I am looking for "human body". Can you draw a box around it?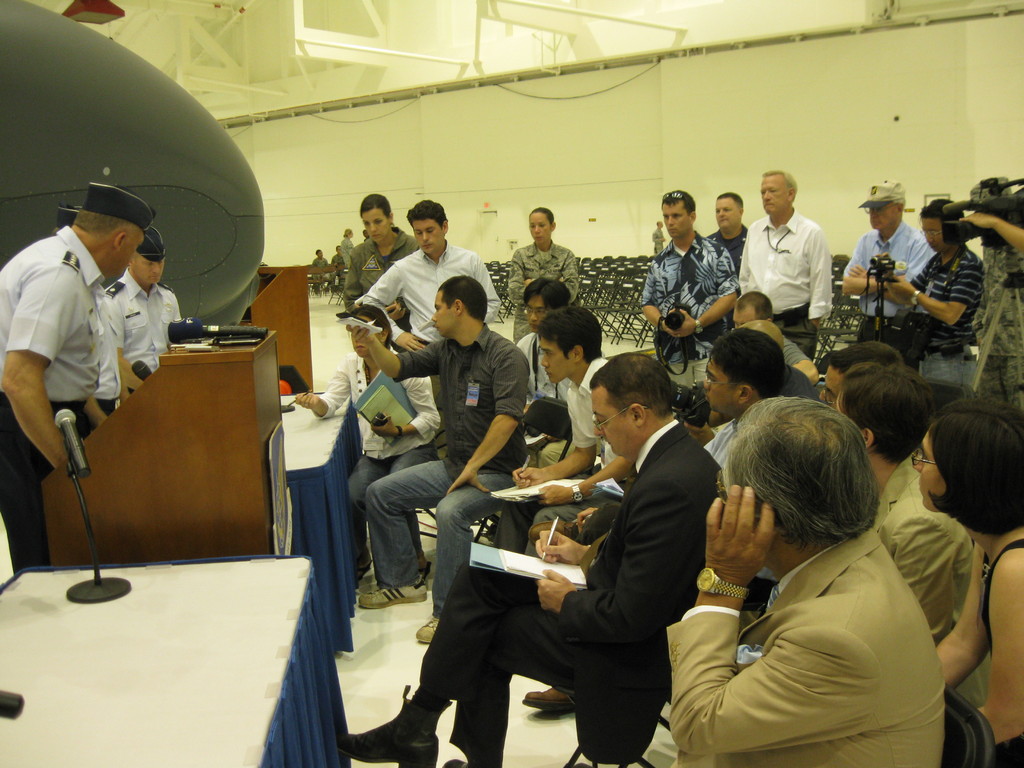
Sure, the bounding box is [left=642, top=399, right=982, bottom=767].
